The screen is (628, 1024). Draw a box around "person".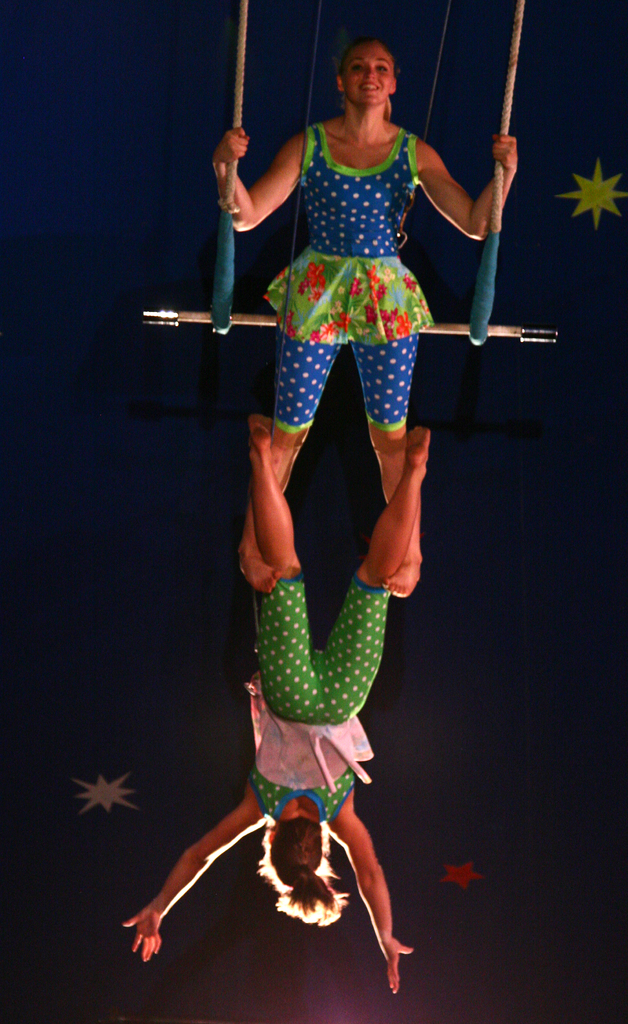
[117,406,454,1012].
